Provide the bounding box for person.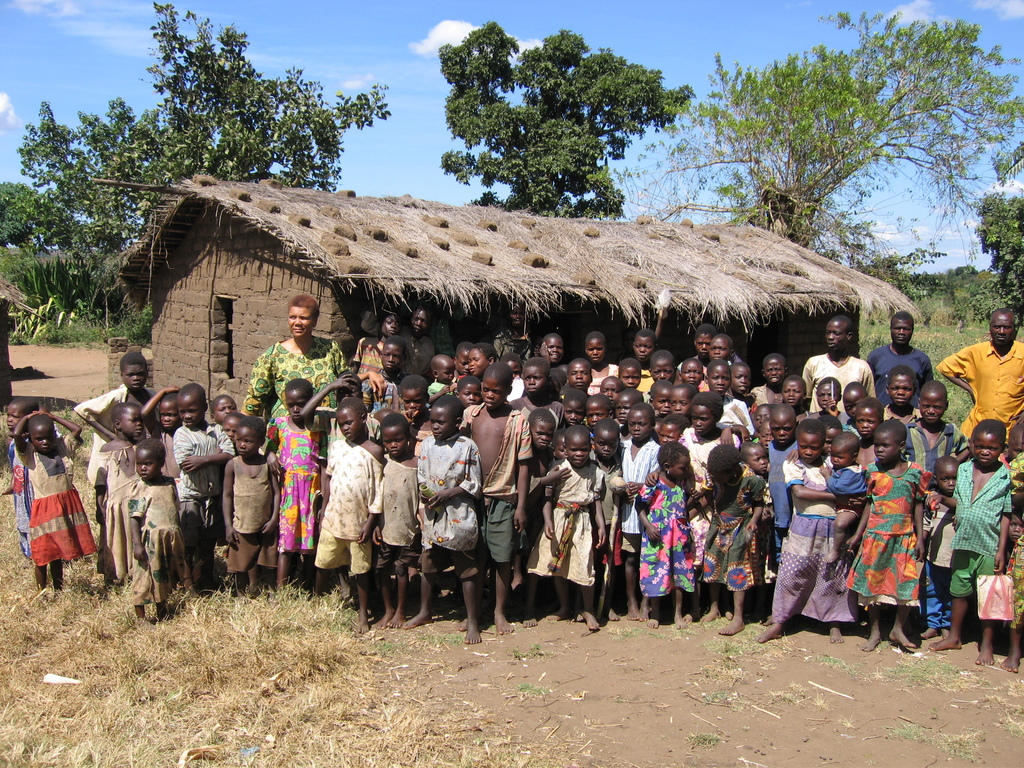
pyautogui.locateOnScreen(535, 331, 567, 369).
